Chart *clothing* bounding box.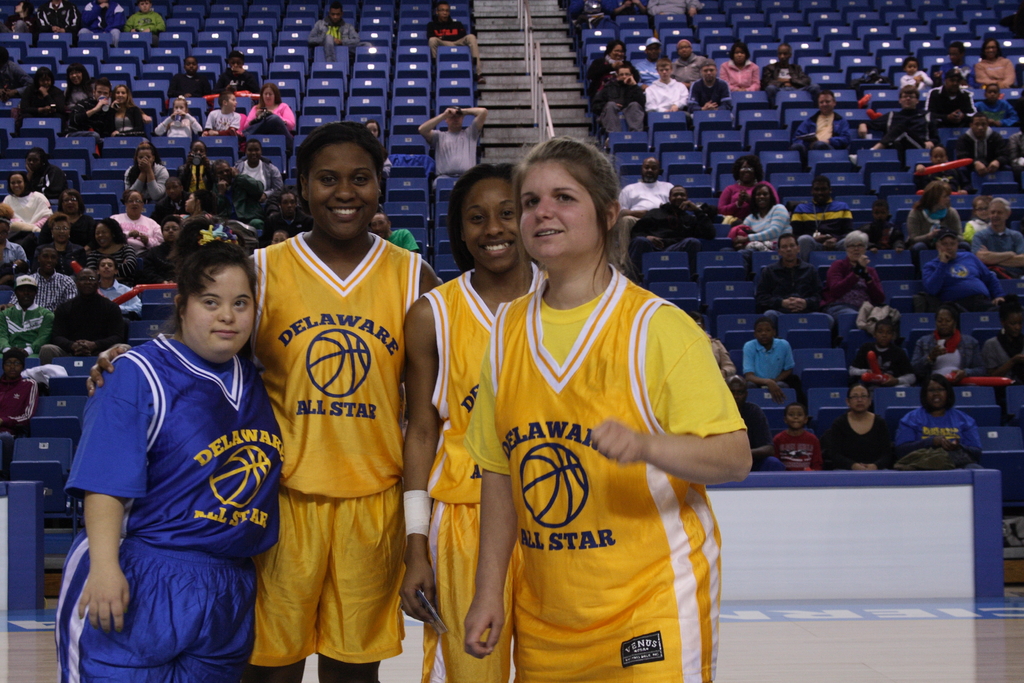
Charted: BBox(250, 231, 420, 664).
